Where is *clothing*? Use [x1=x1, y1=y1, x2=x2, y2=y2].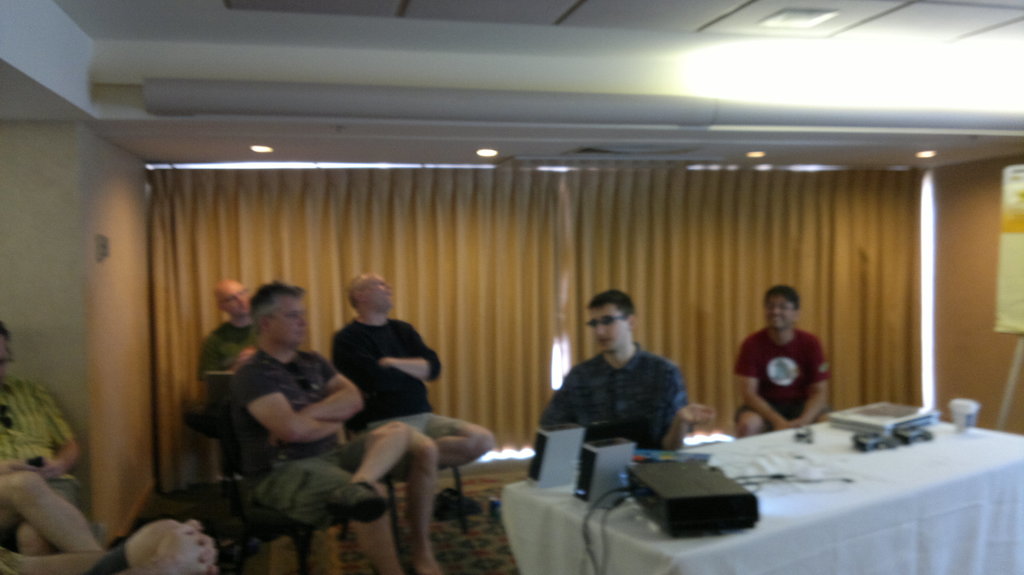
[x1=329, y1=315, x2=464, y2=465].
